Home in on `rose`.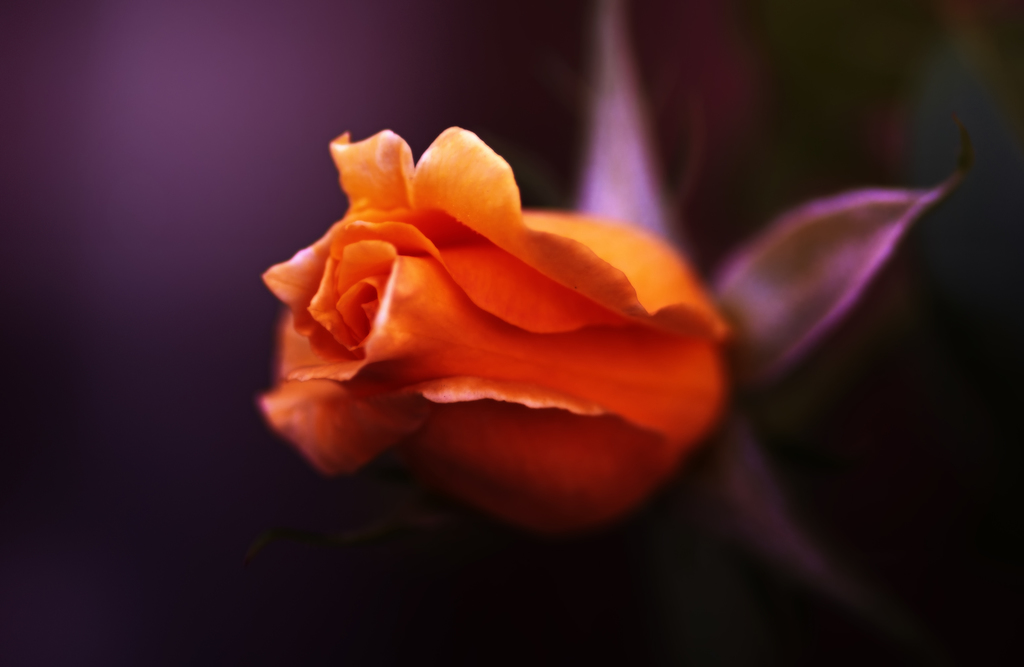
Homed in at 259, 126, 731, 537.
